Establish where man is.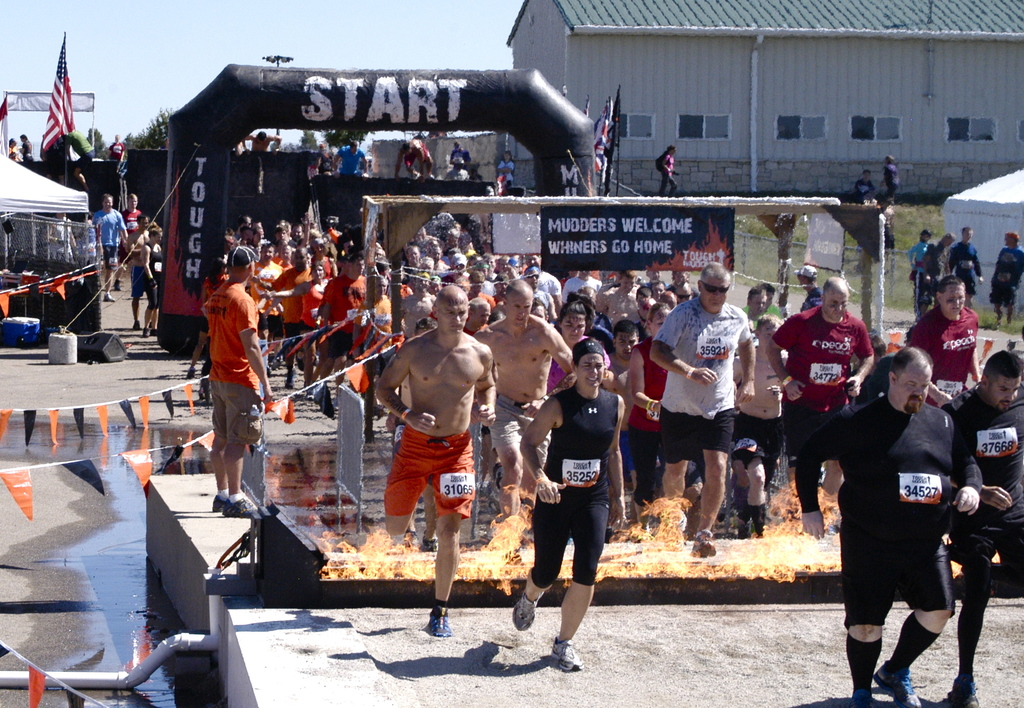
Established at bbox=(116, 192, 141, 292).
